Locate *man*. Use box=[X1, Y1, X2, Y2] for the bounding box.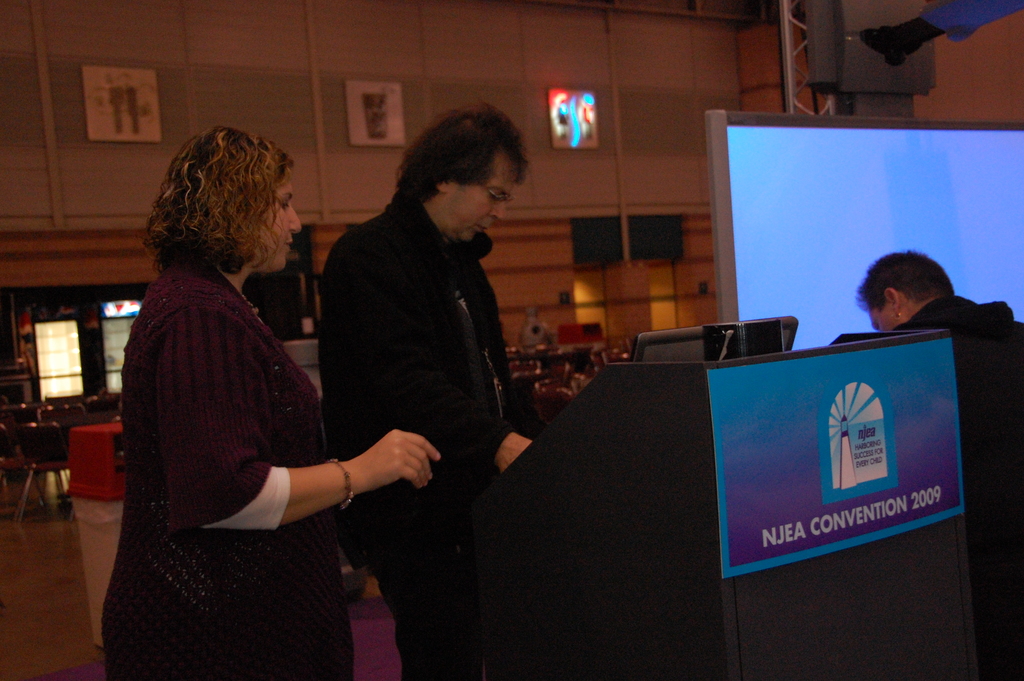
box=[292, 100, 564, 543].
